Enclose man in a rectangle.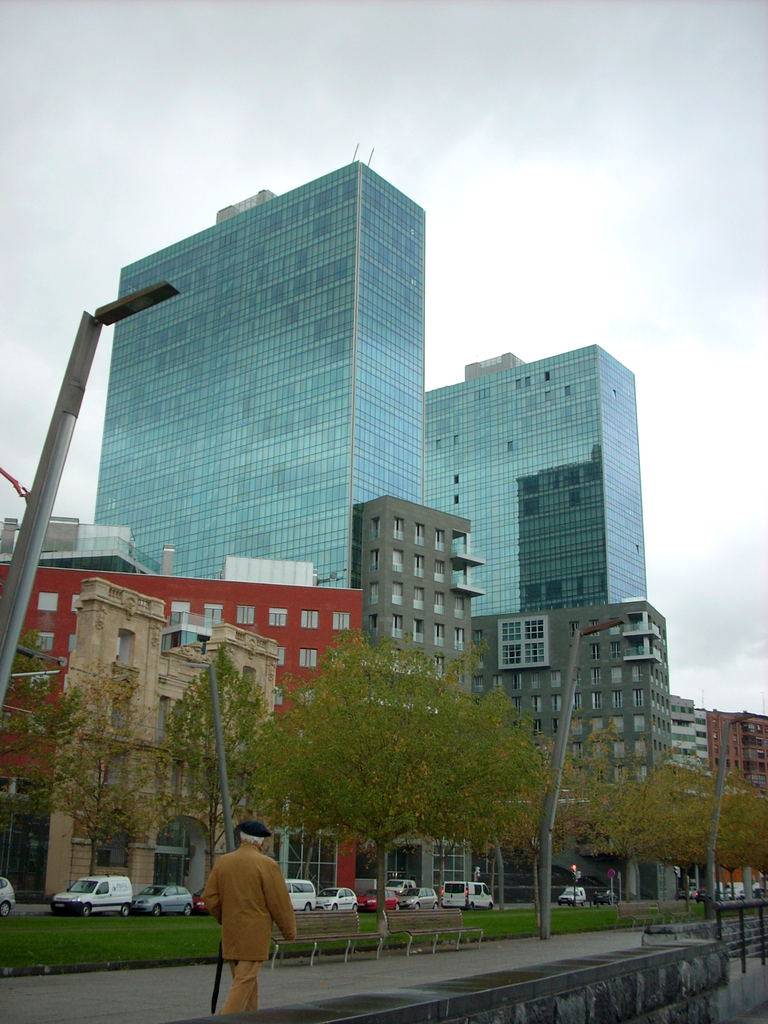
<region>194, 822, 304, 1009</region>.
